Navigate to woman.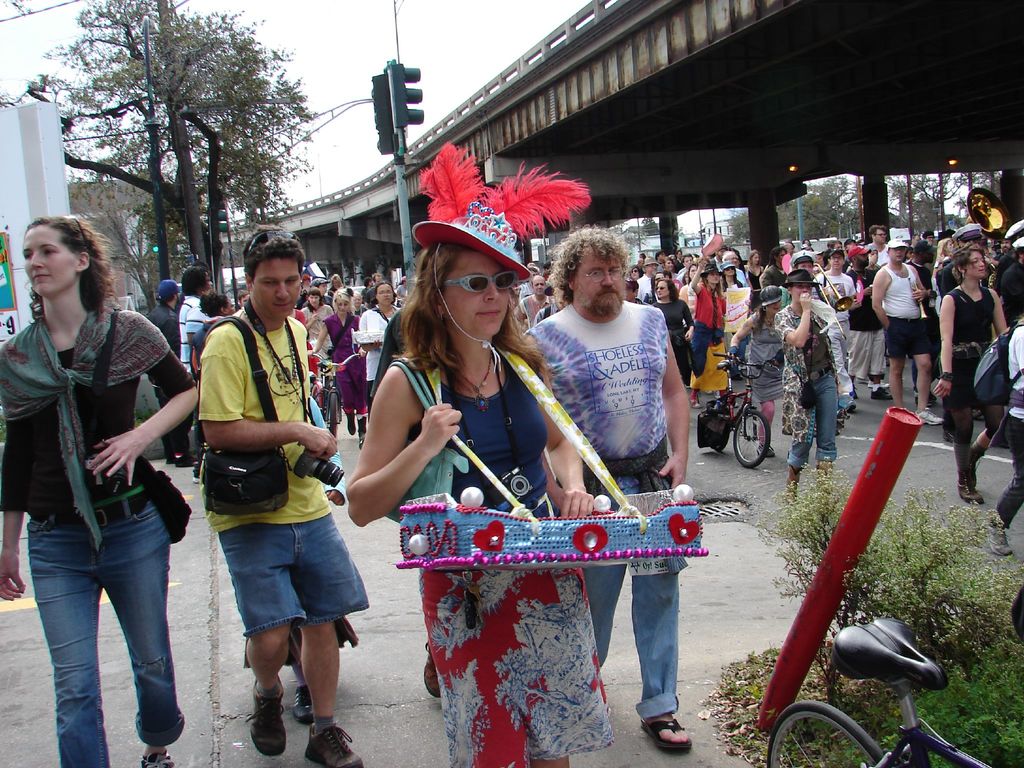
Navigation target: (0,214,199,767).
